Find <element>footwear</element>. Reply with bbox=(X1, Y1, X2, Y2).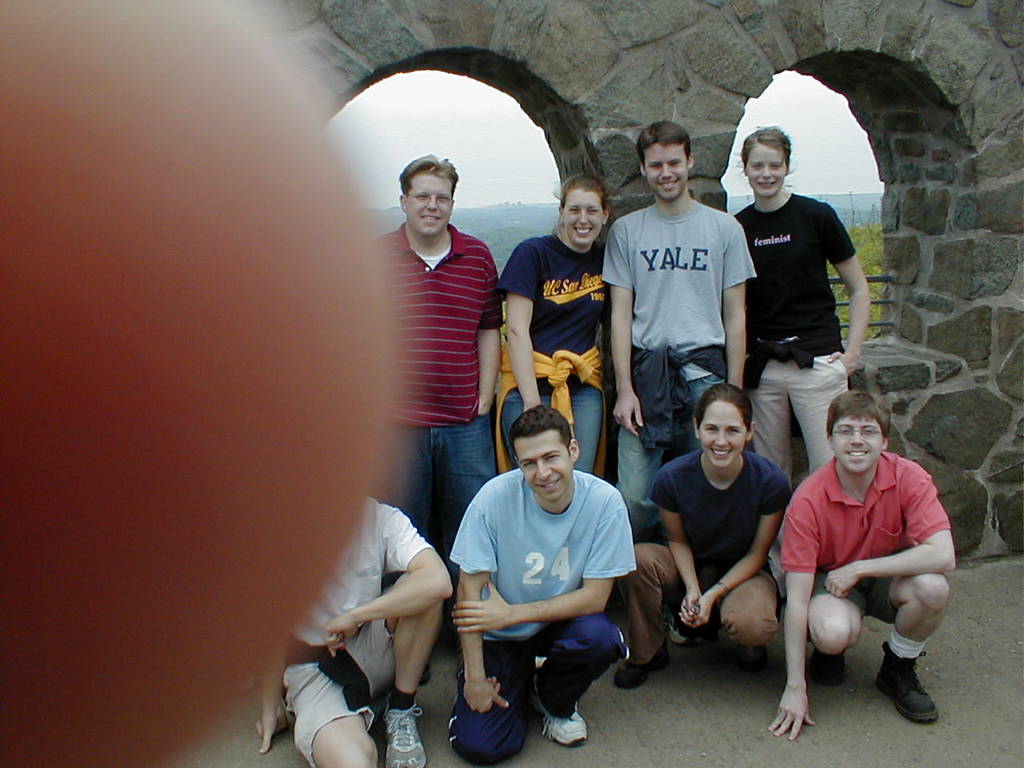
bbox=(613, 650, 670, 691).
